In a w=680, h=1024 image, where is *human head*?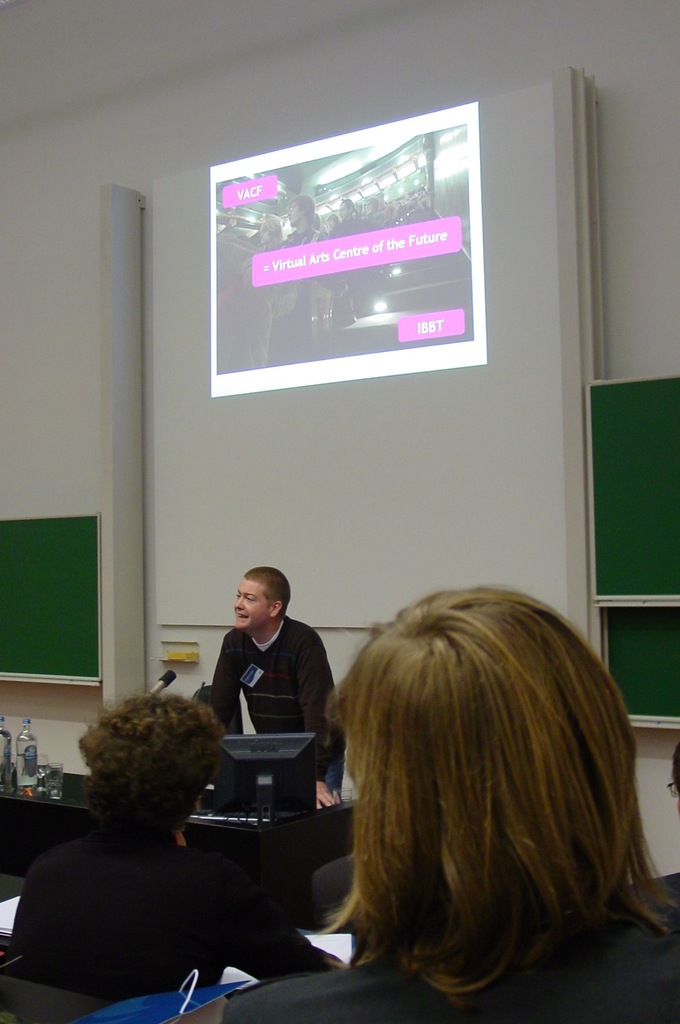
bbox=(332, 583, 644, 917).
